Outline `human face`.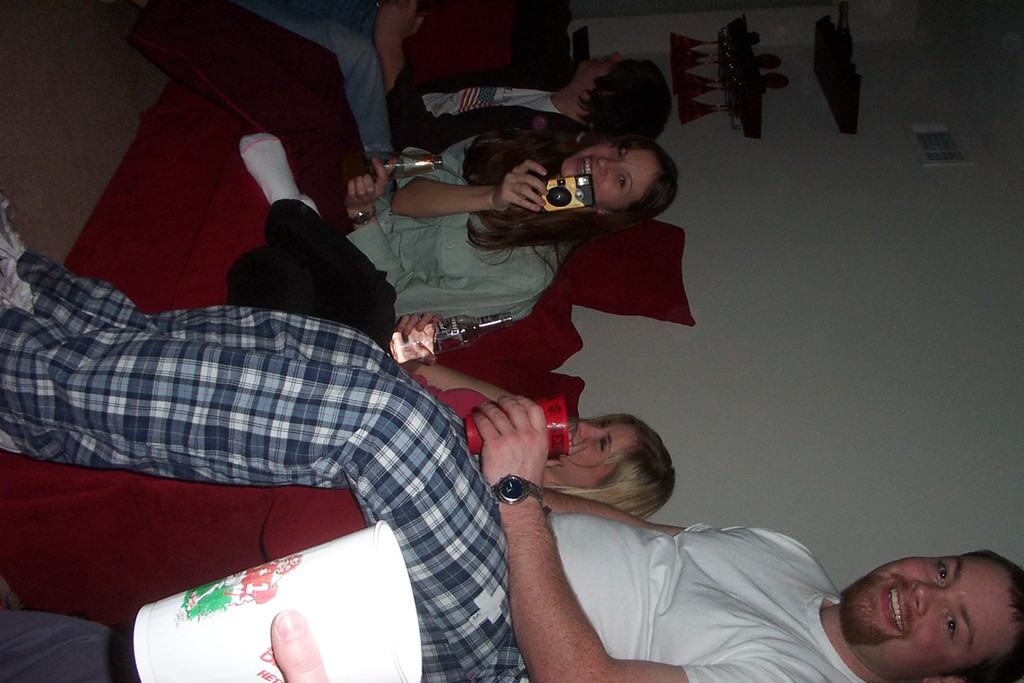
Outline: (x1=835, y1=550, x2=1011, y2=682).
